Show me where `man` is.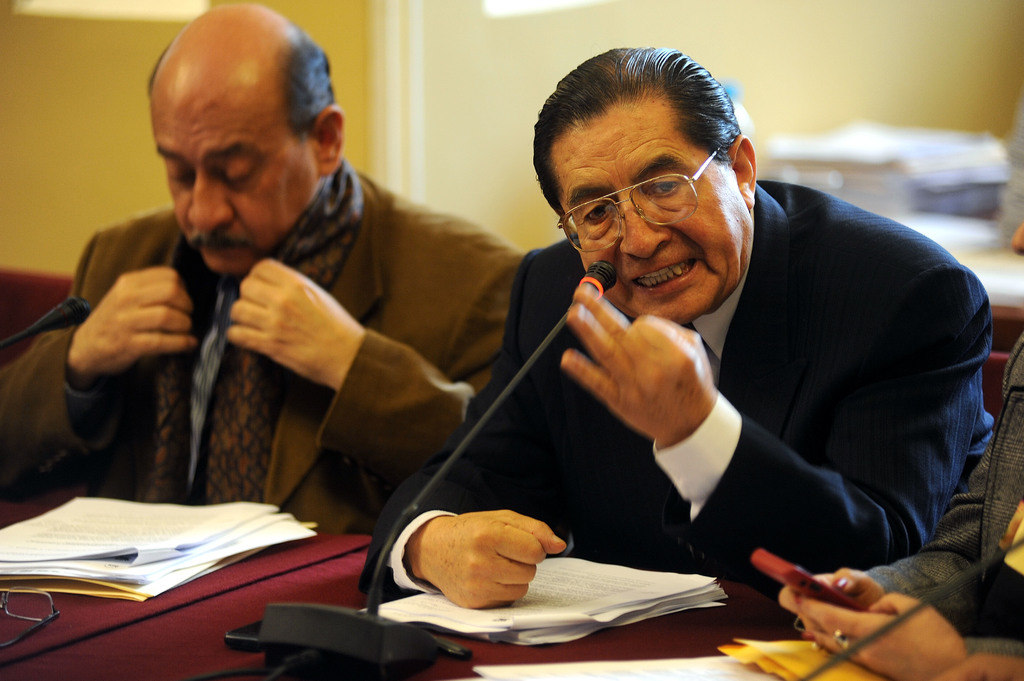
`man` is at (x1=0, y1=0, x2=525, y2=541).
